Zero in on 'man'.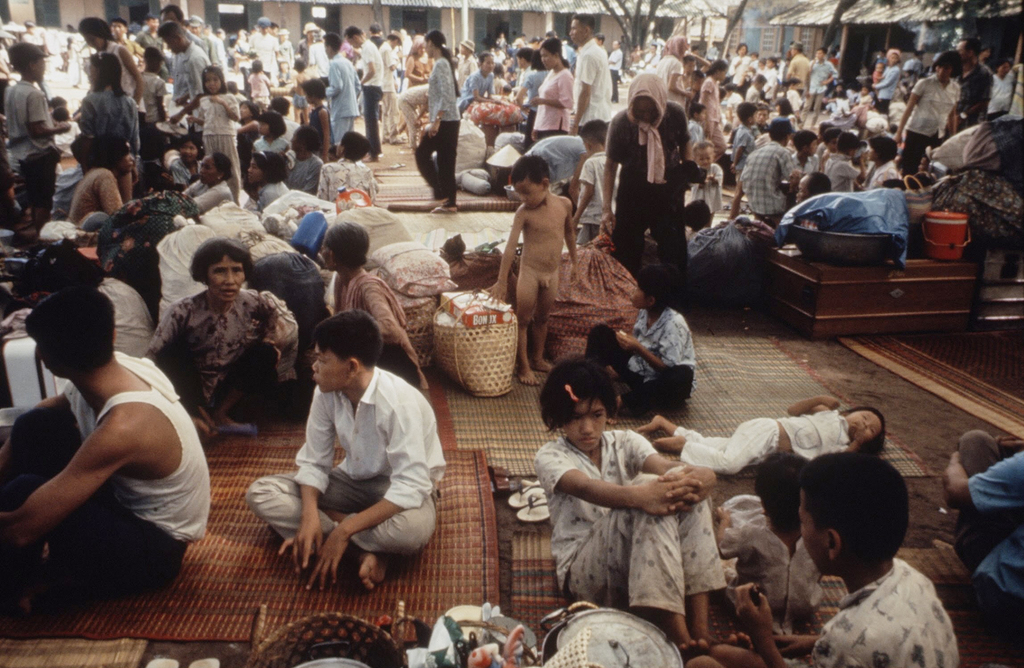
Zeroed in: [729, 115, 801, 223].
